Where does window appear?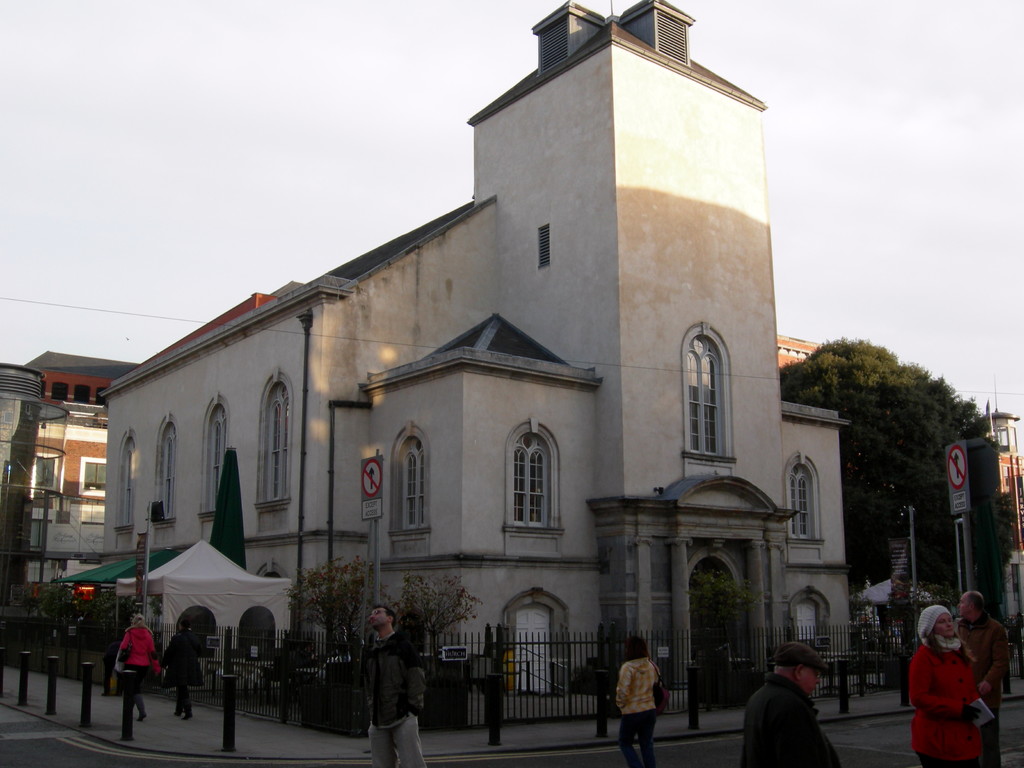
Appears at {"x1": 198, "y1": 392, "x2": 232, "y2": 520}.
